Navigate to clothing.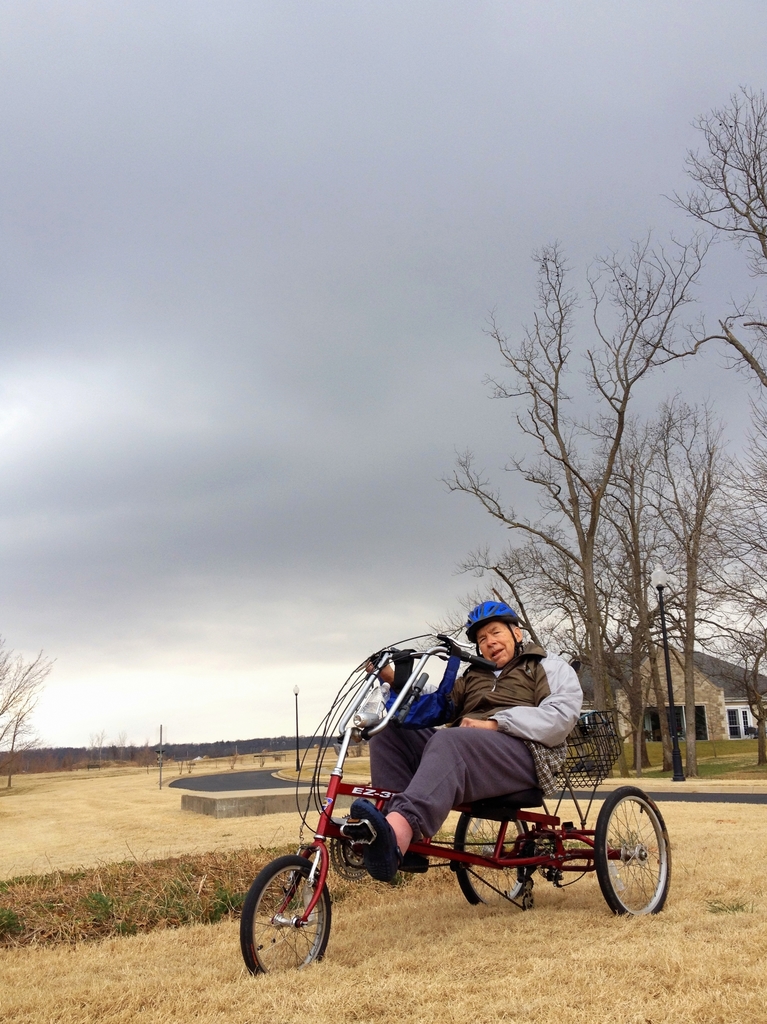
Navigation target: 369,637,588,835.
